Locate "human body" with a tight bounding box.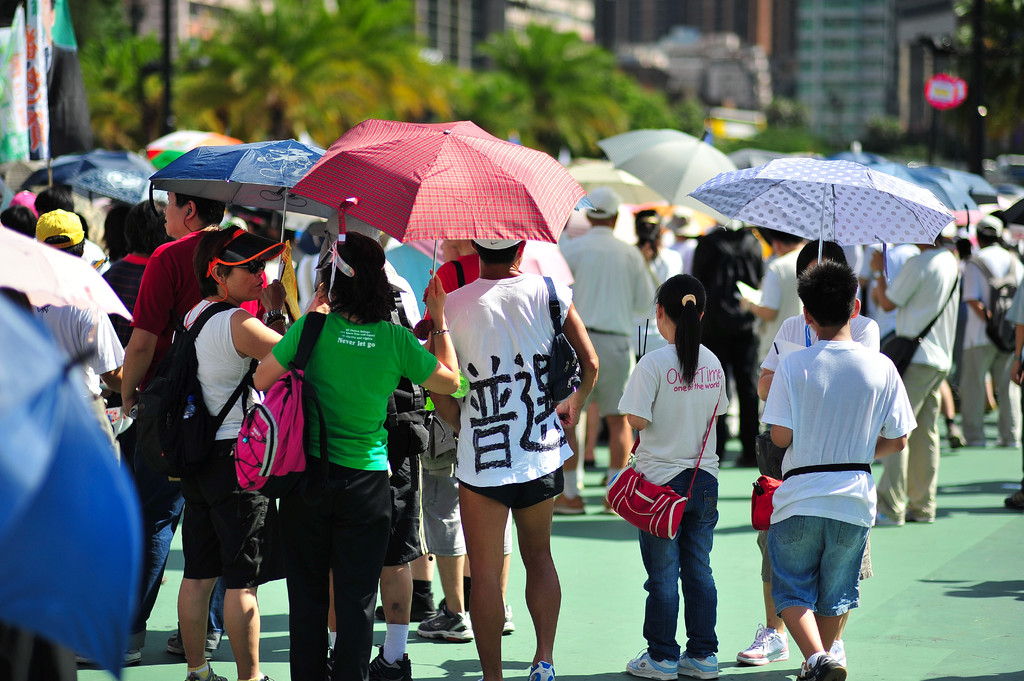
(x1=101, y1=204, x2=168, y2=434).
